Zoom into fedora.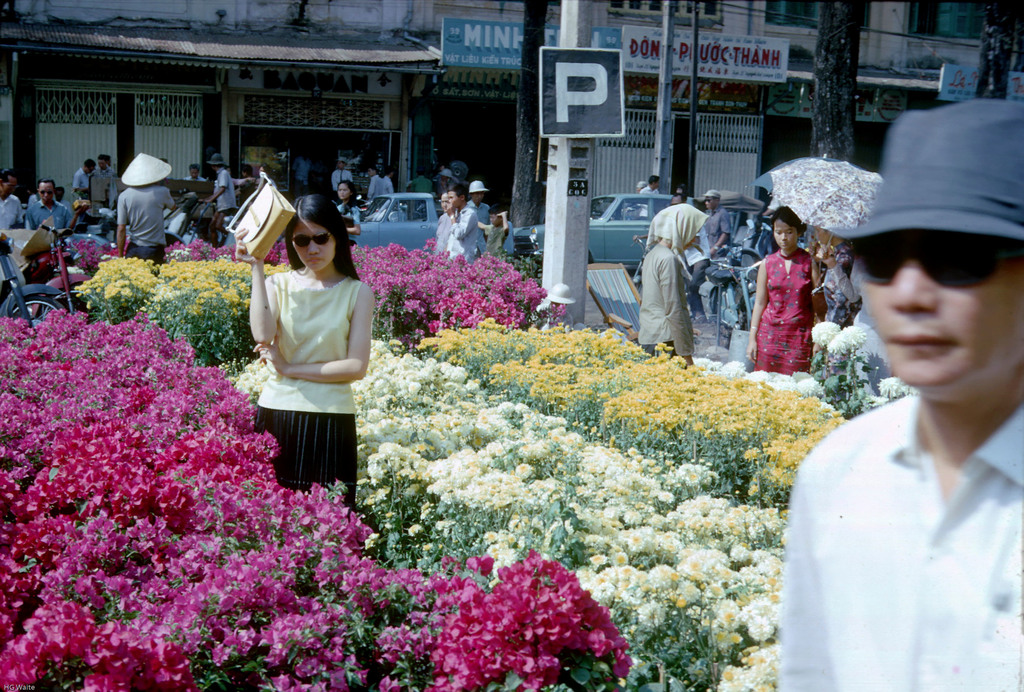
Zoom target: 825,104,1023,243.
